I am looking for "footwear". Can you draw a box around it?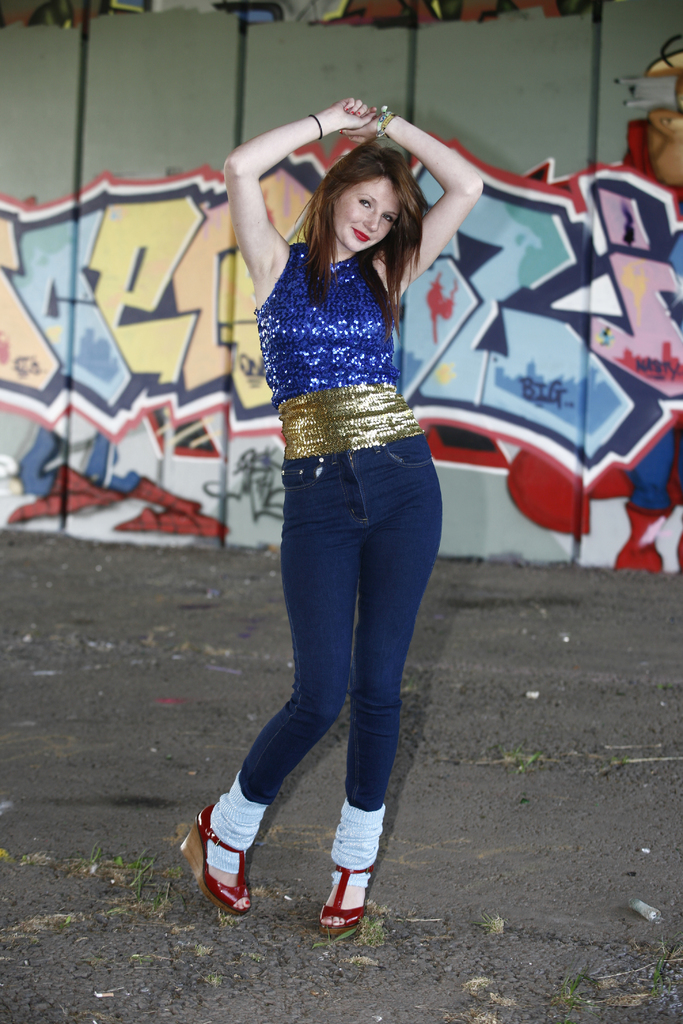
Sure, the bounding box is rect(177, 804, 254, 913).
